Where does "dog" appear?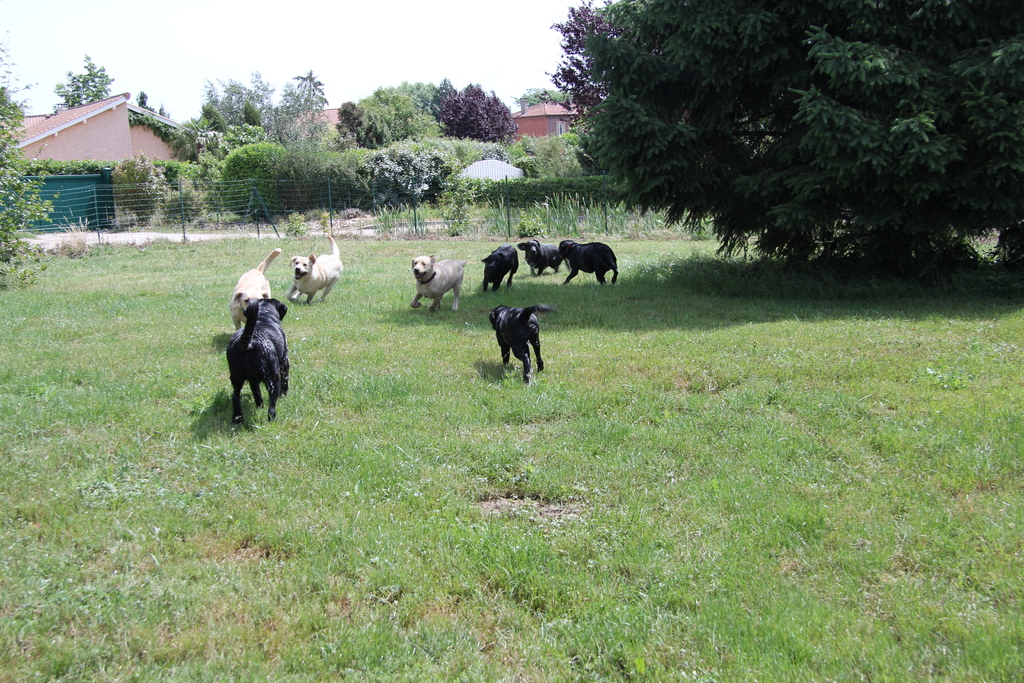
Appears at l=410, t=254, r=466, b=314.
